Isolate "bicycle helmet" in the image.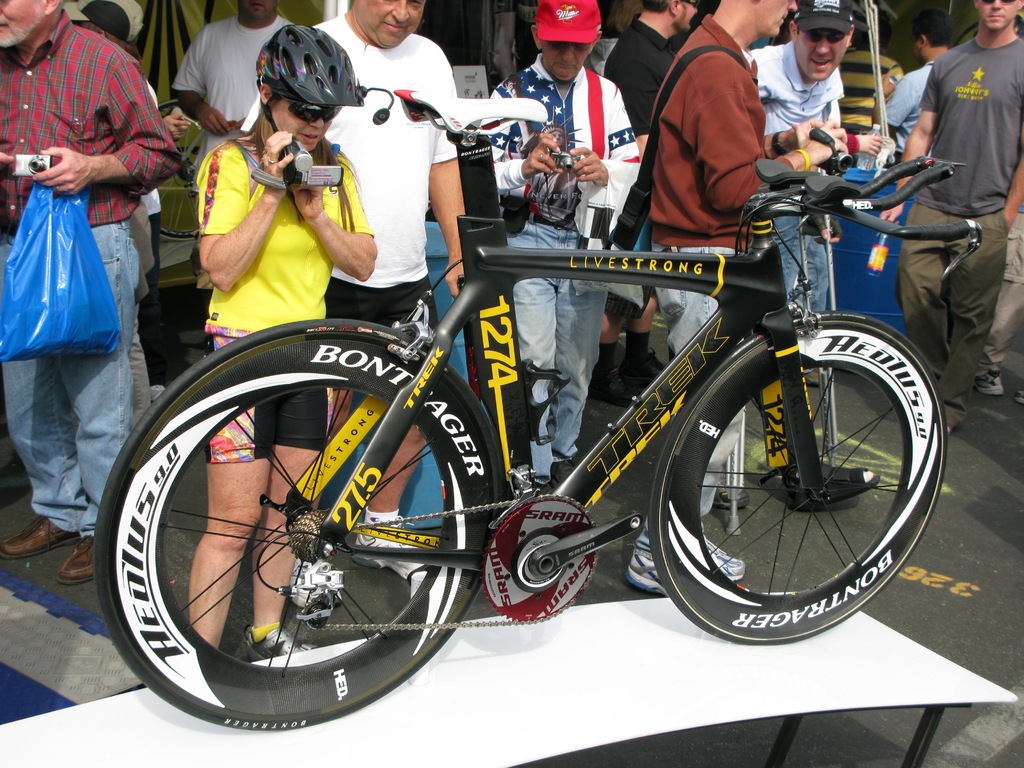
Isolated region: bbox(255, 28, 357, 138).
